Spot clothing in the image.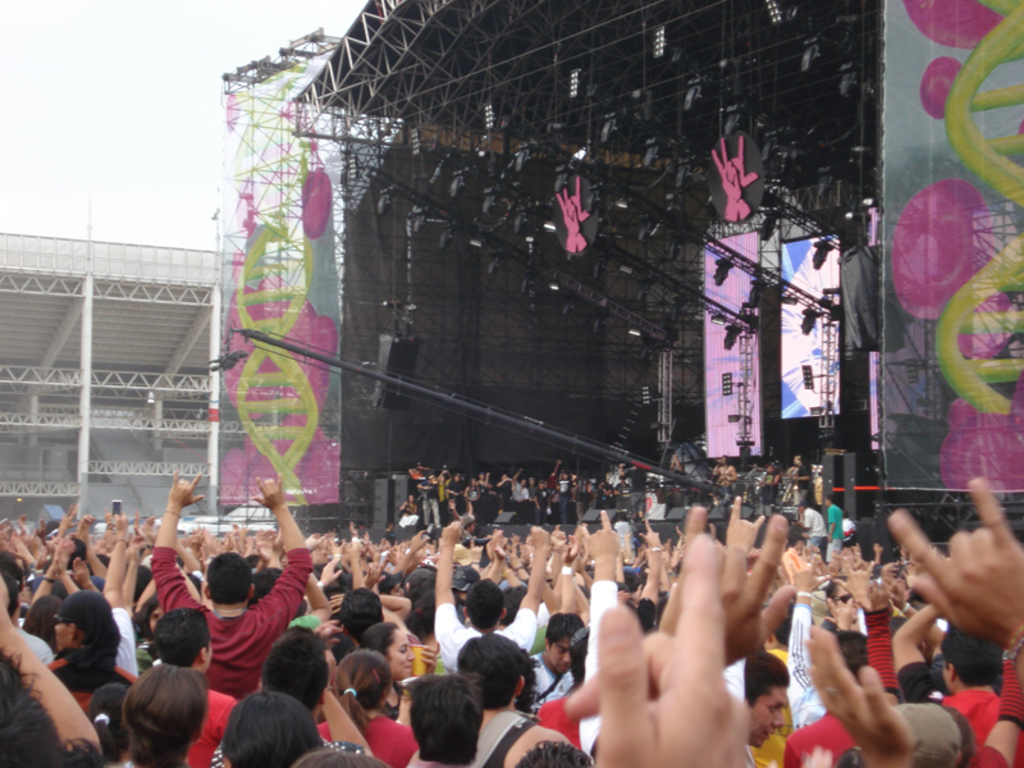
clothing found at BBox(170, 553, 303, 714).
